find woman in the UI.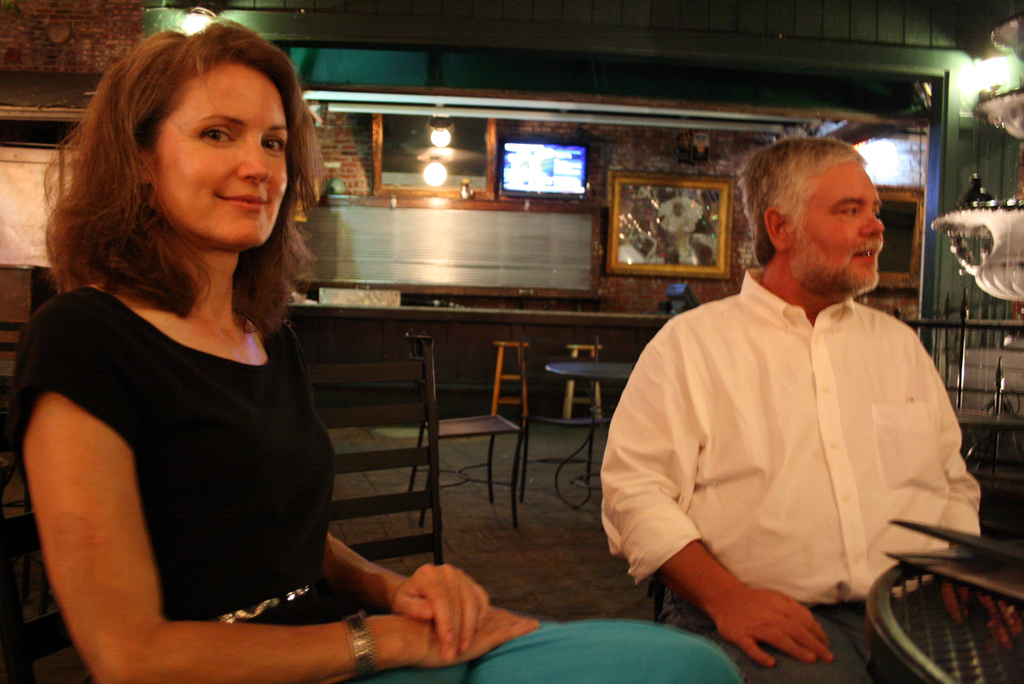
UI element at <bbox>0, 14, 746, 683</bbox>.
